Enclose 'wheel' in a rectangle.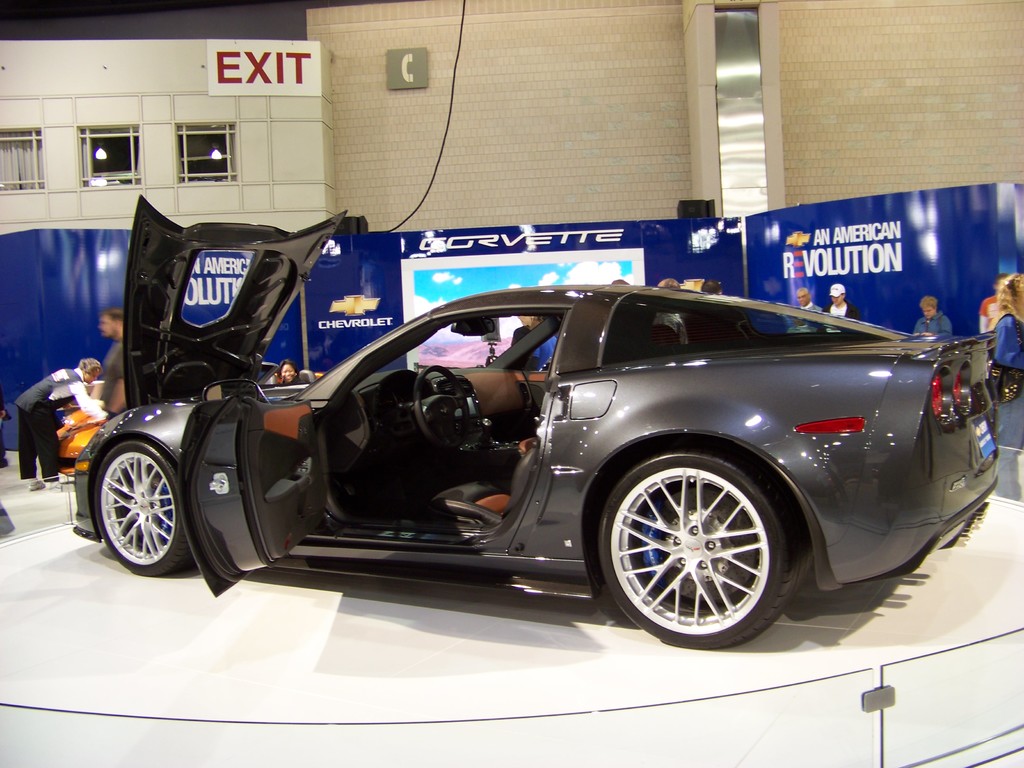
bbox(611, 453, 793, 639).
